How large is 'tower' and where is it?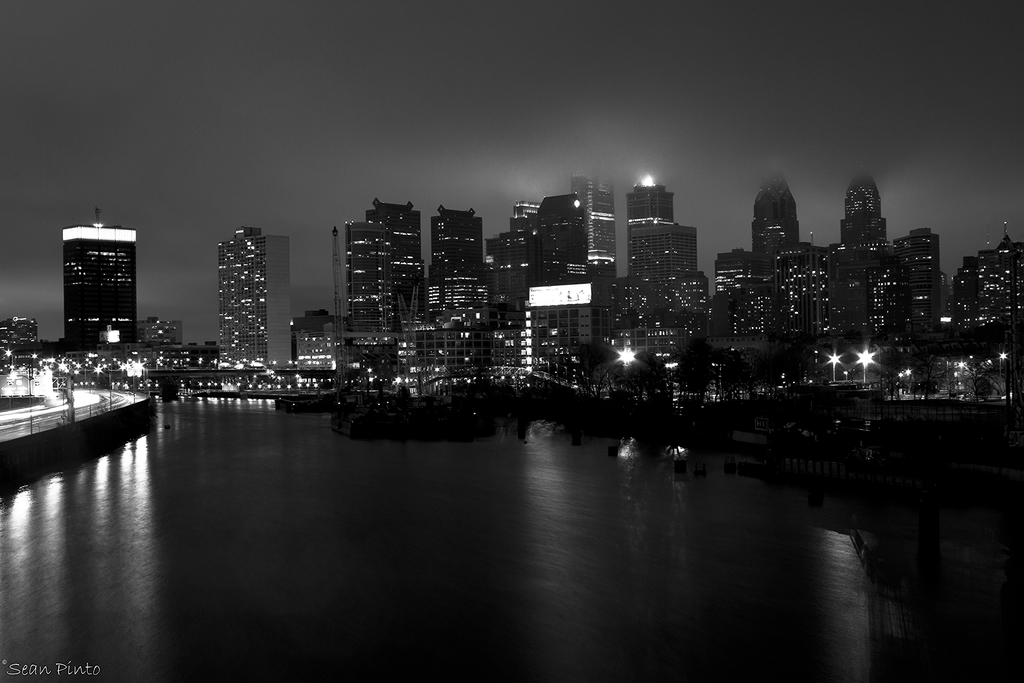
Bounding box: (left=589, top=185, right=619, bottom=281).
